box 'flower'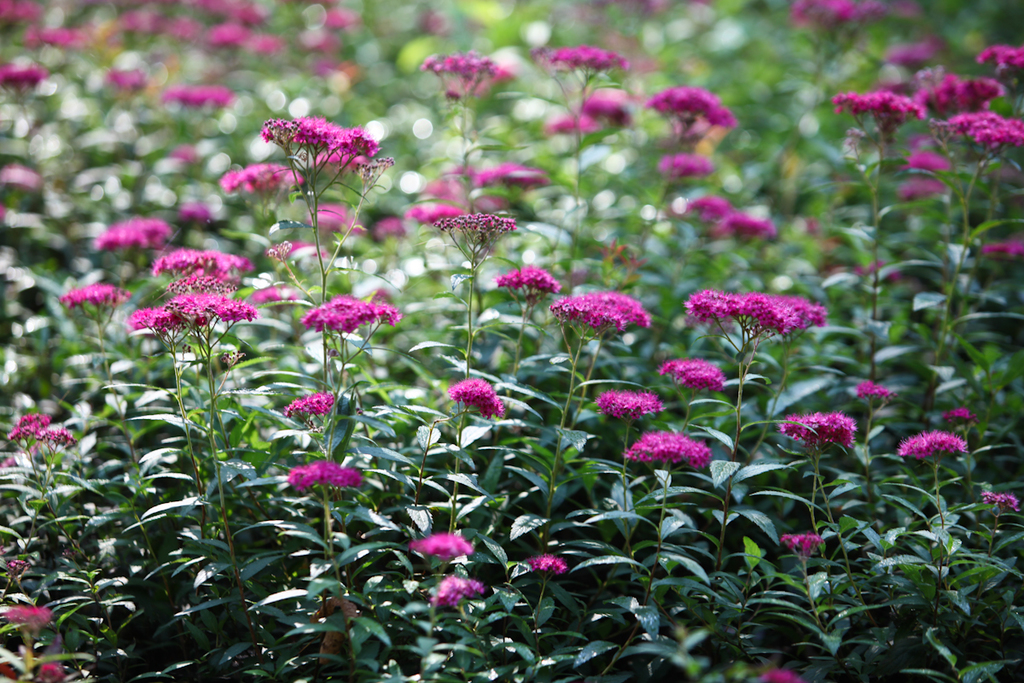
(x1=684, y1=293, x2=827, y2=334)
